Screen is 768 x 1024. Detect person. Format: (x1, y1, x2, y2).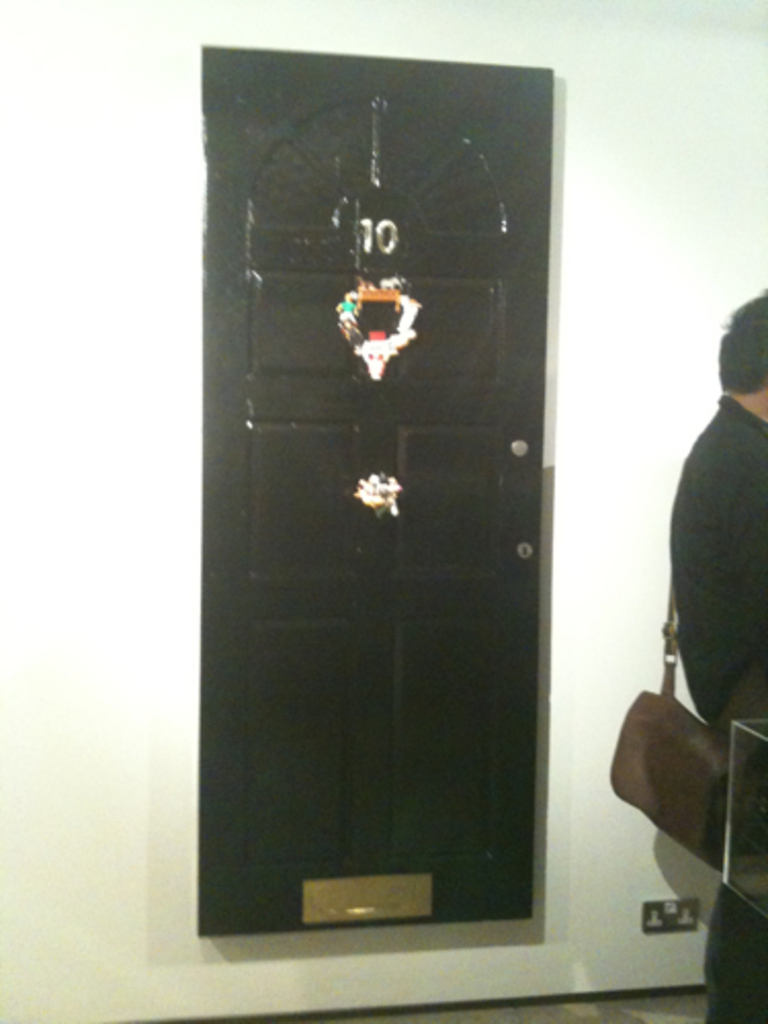
(668, 285, 766, 1022).
